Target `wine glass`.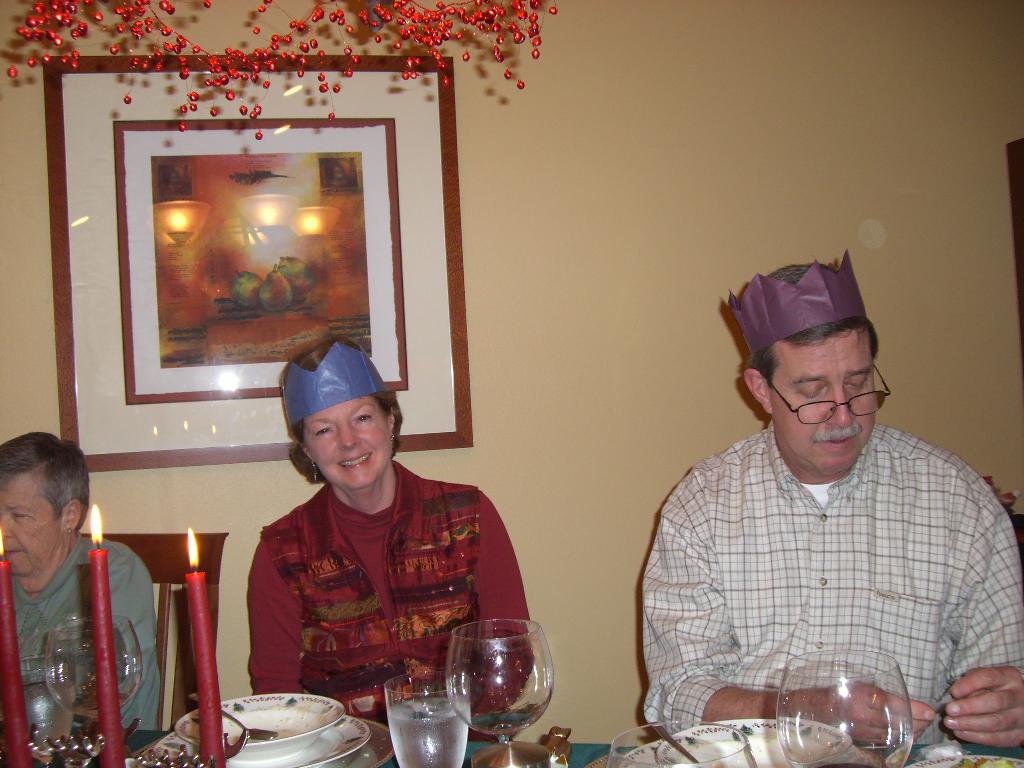
Target region: bbox=(42, 614, 147, 767).
